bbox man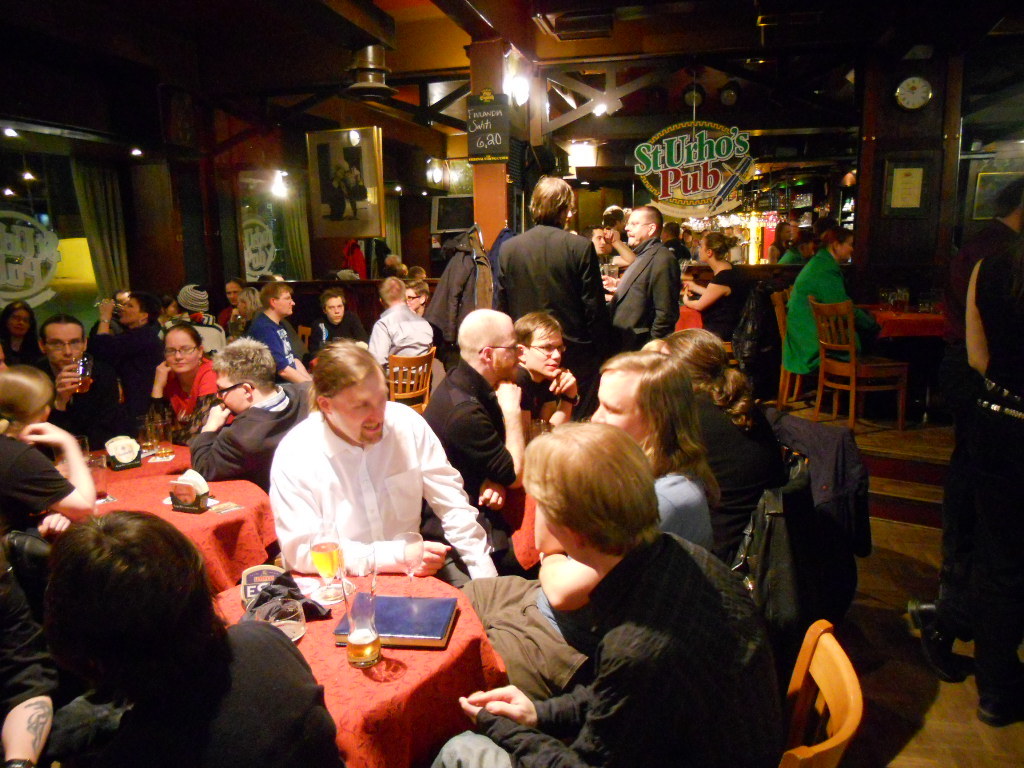
<box>361,275,431,361</box>
